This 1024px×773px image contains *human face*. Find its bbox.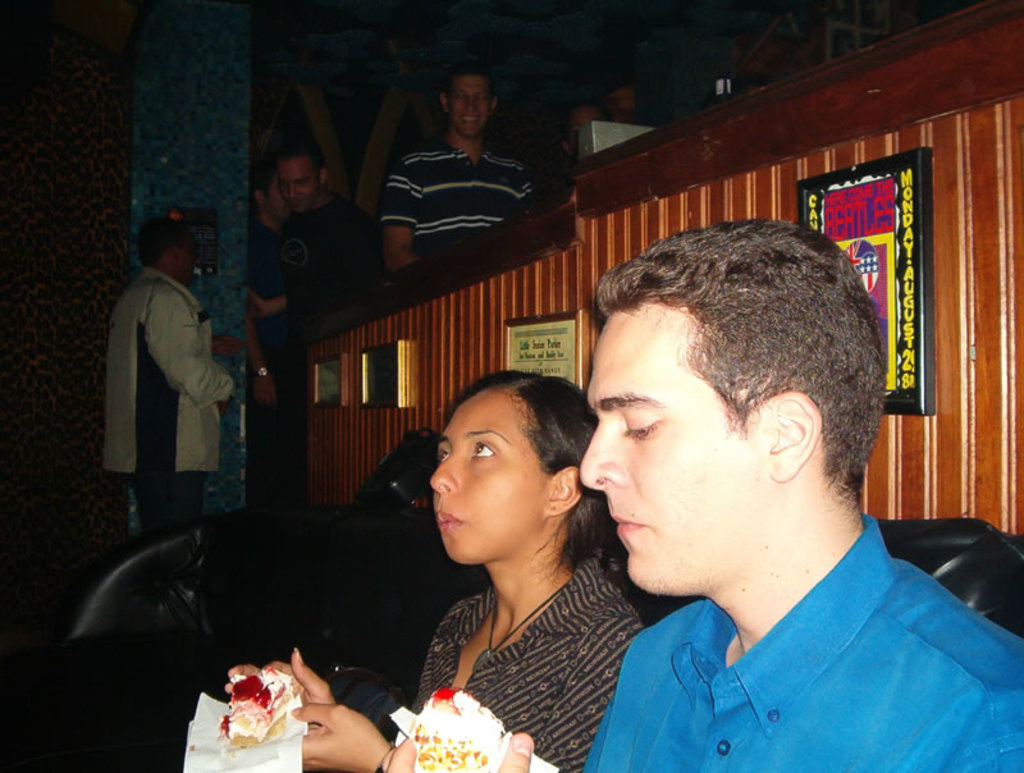
locate(581, 299, 741, 599).
